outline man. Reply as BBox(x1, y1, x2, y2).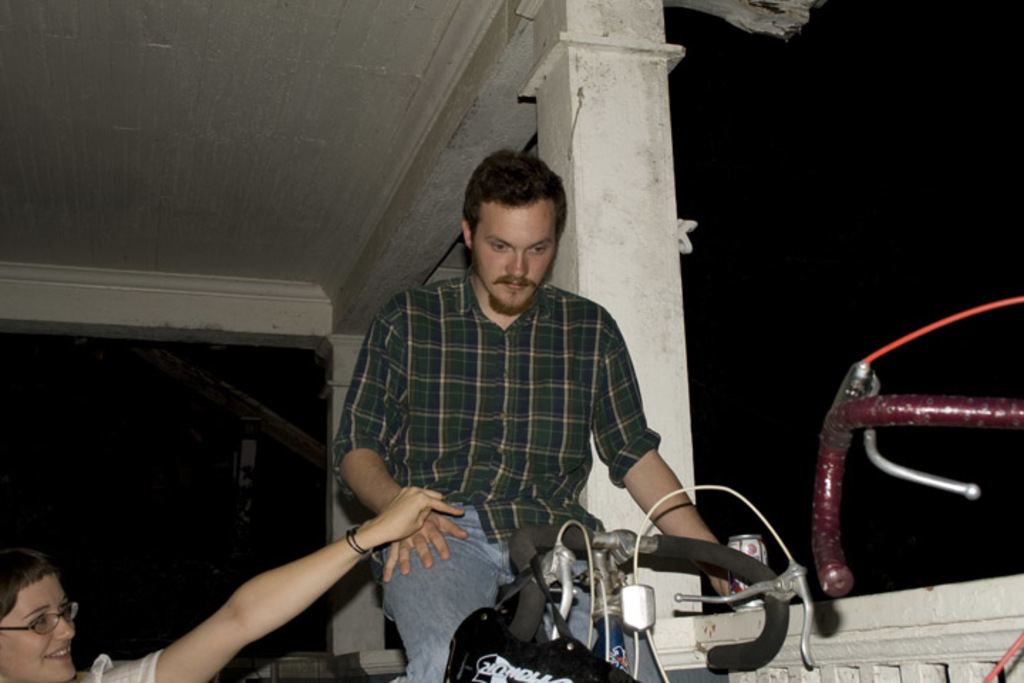
BBox(324, 147, 752, 682).
